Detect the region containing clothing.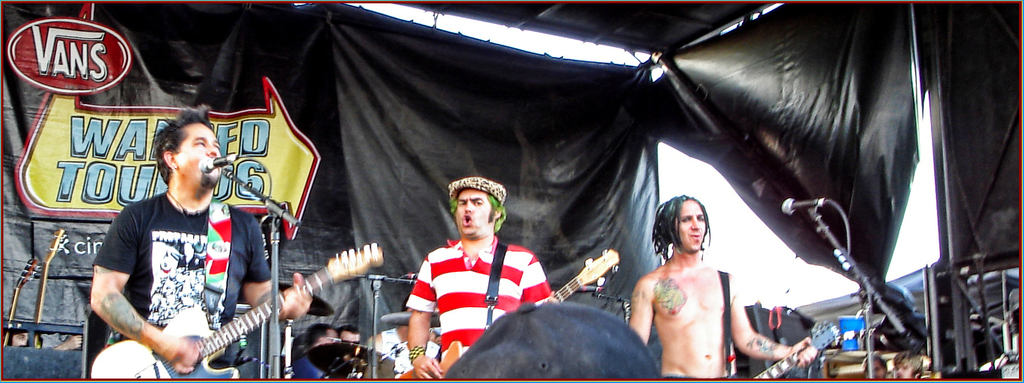
(93,188,278,375).
